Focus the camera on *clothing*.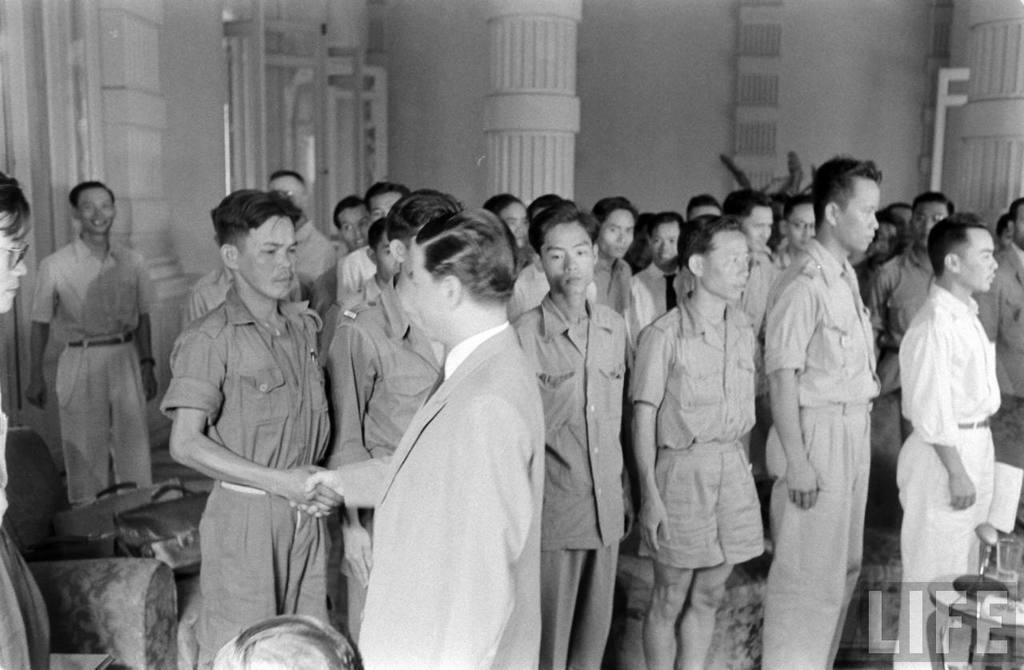
Focus region: detection(295, 221, 333, 290).
